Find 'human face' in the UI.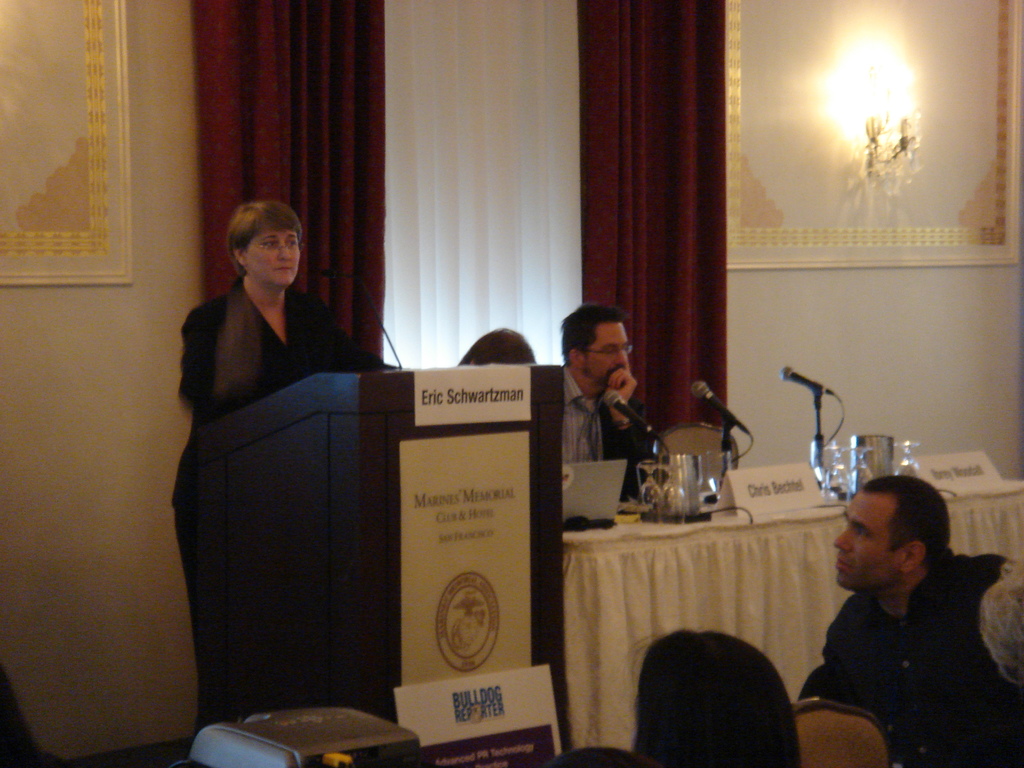
UI element at locate(585, 325, 625, 383).
